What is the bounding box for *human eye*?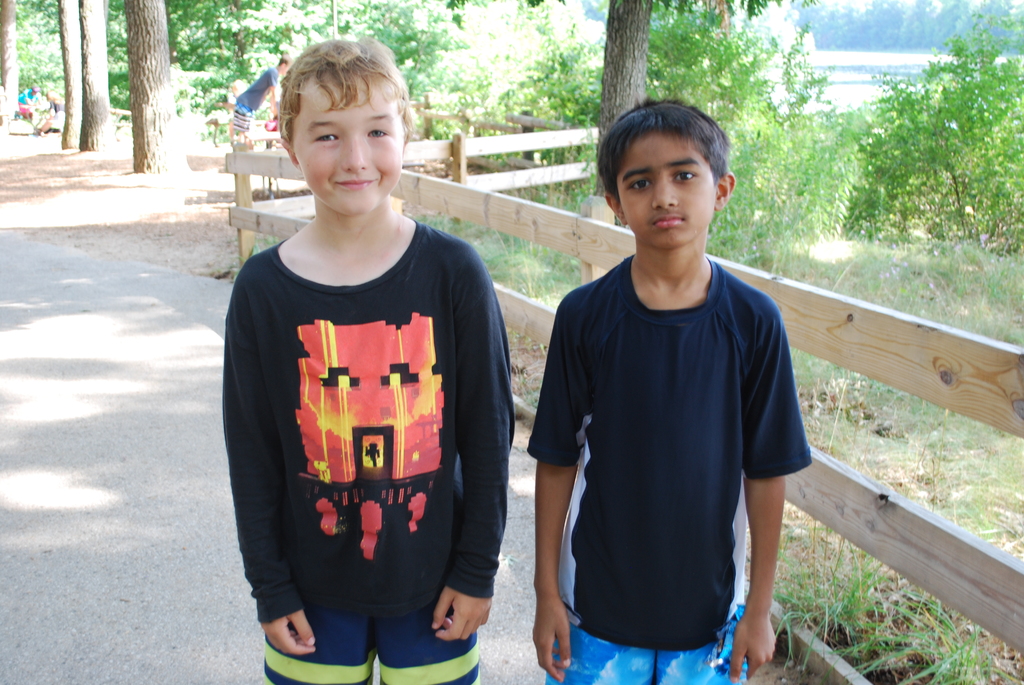
(367,122,387,139).
